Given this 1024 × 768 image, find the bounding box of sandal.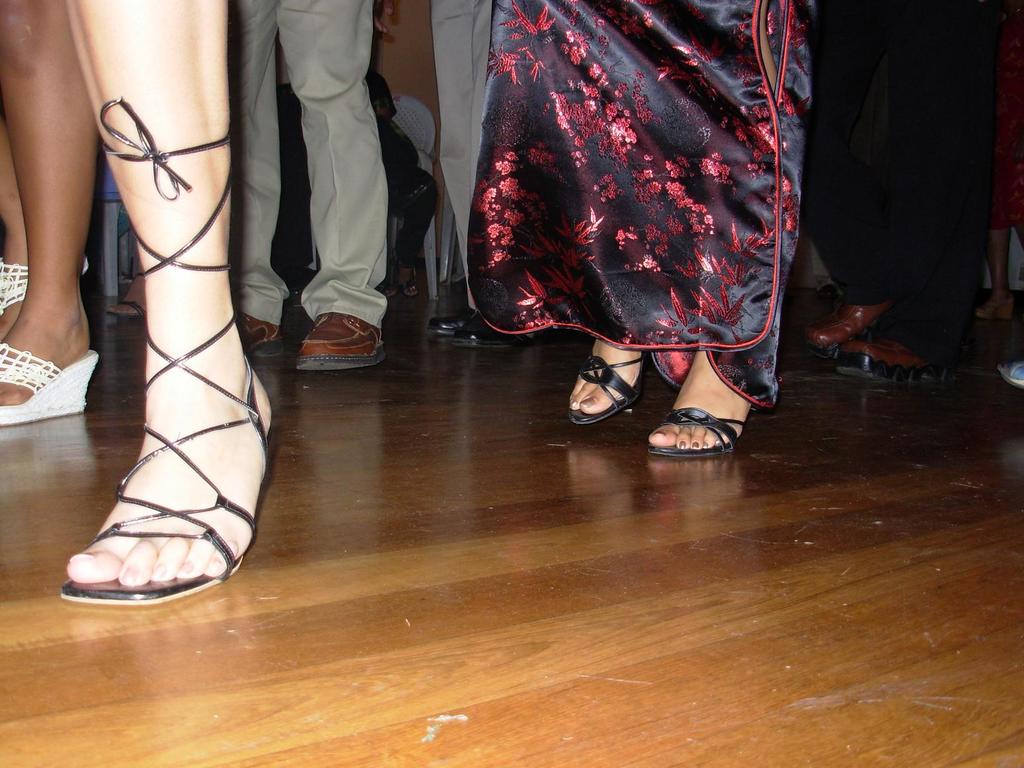
detection(0, 340, 96, 427).
